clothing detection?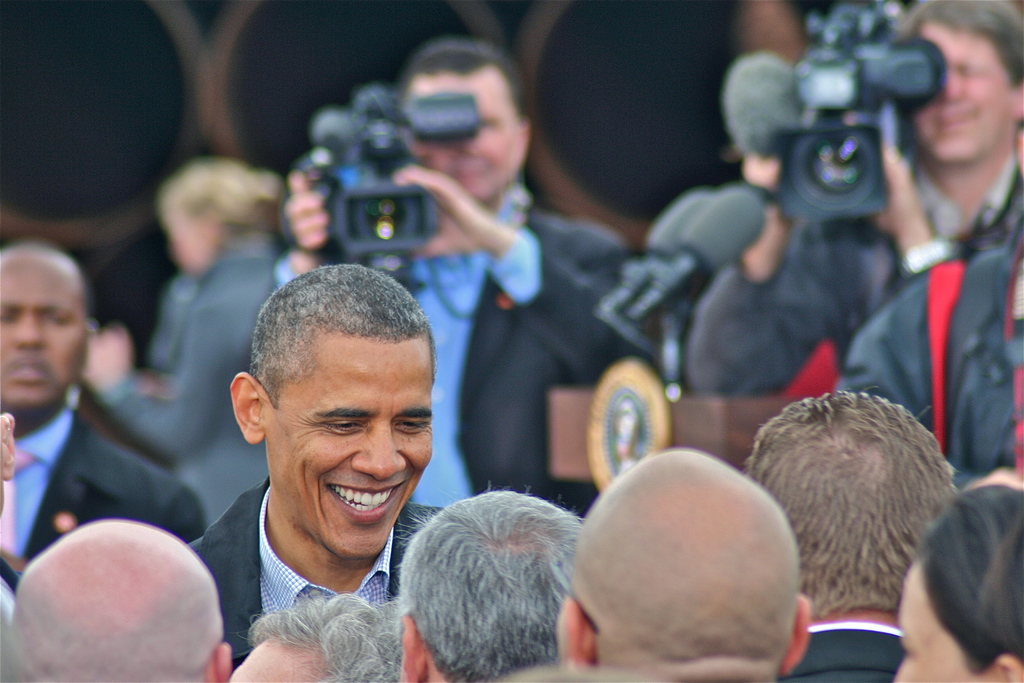
crop(692, 183, 1023, 385)
